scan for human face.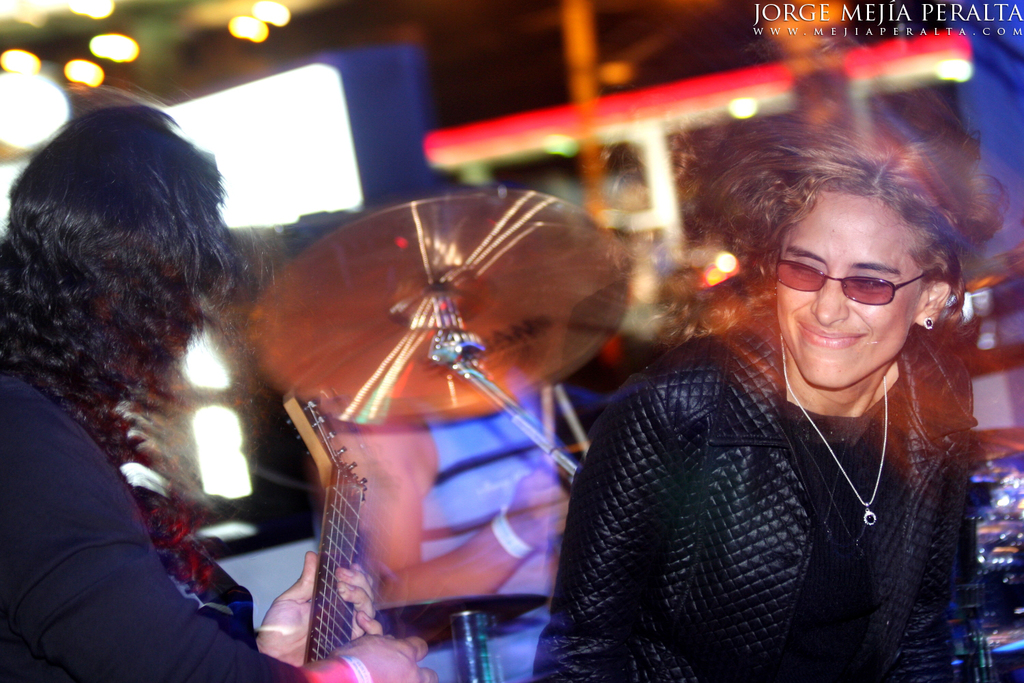
Scan result: box=[776, 192, 917, 389].
